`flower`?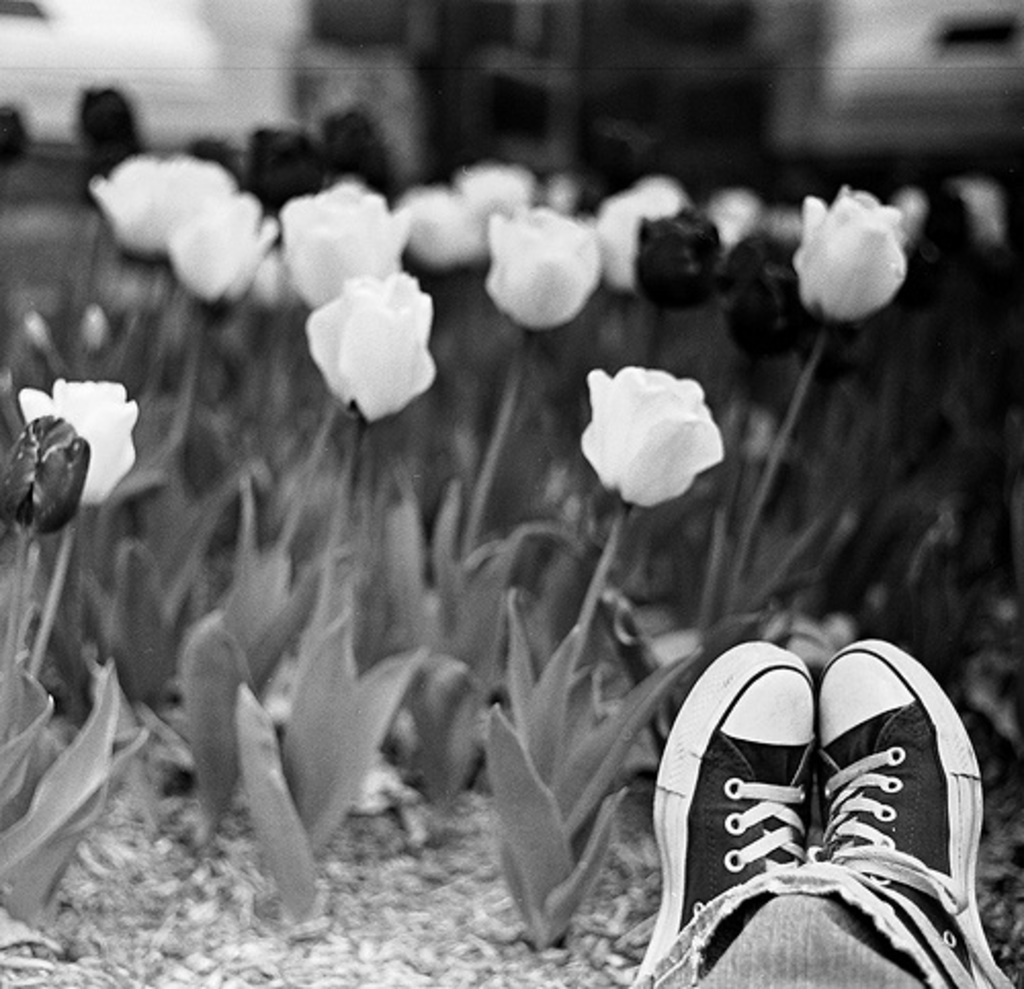
rect(395, 162, 539, 274)
